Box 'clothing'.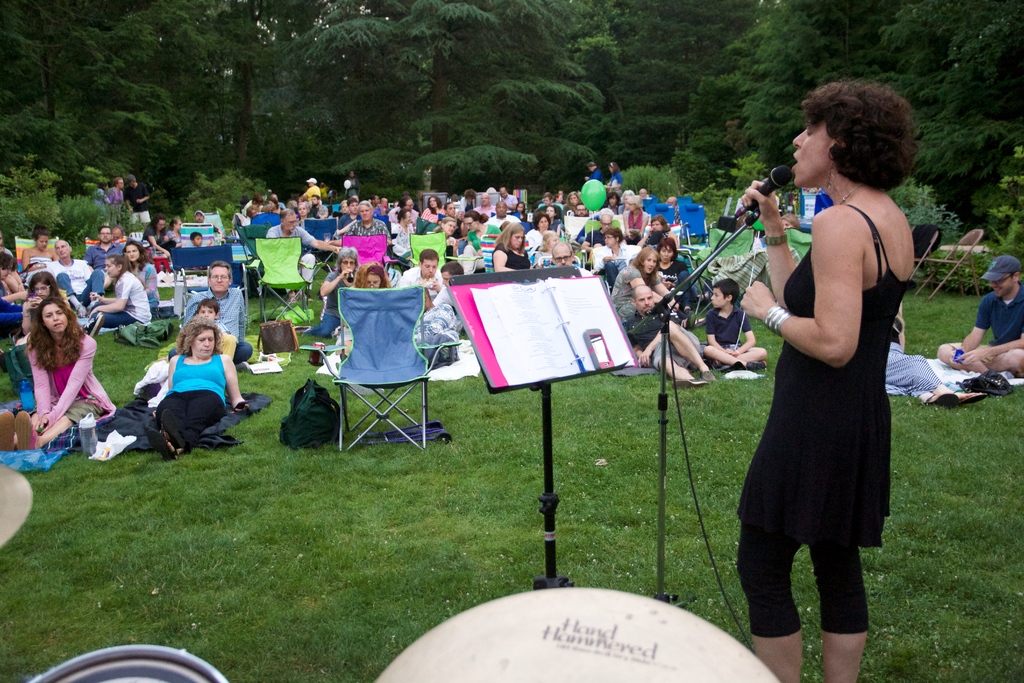
[28, 257, 98, 320].
